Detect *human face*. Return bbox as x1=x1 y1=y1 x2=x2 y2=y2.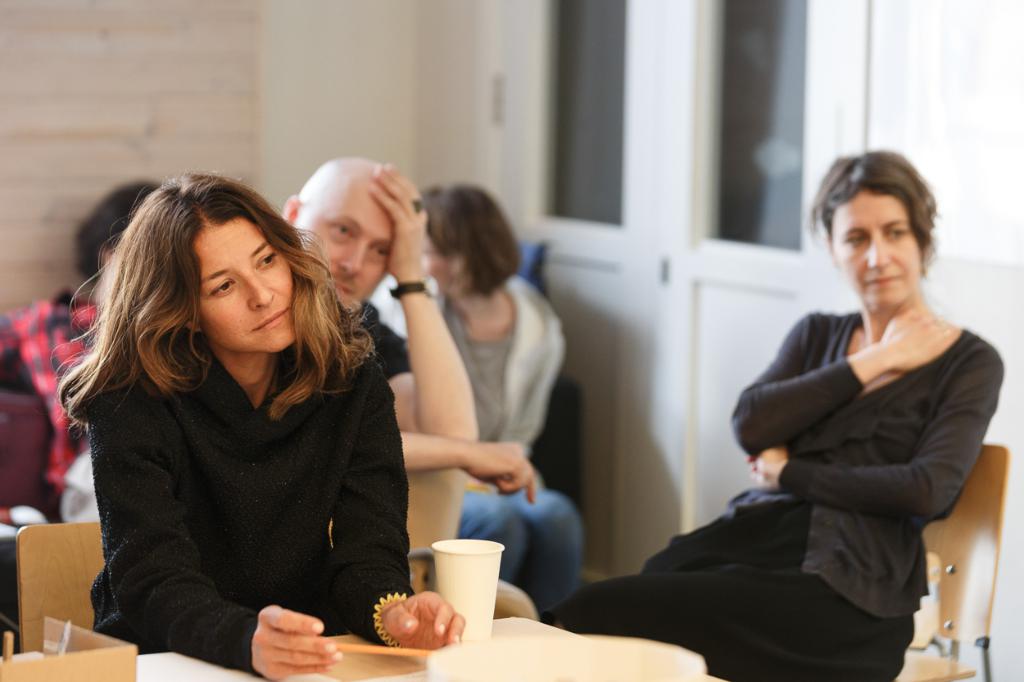
x1=292 y1=187 x2=387 y2=321.
